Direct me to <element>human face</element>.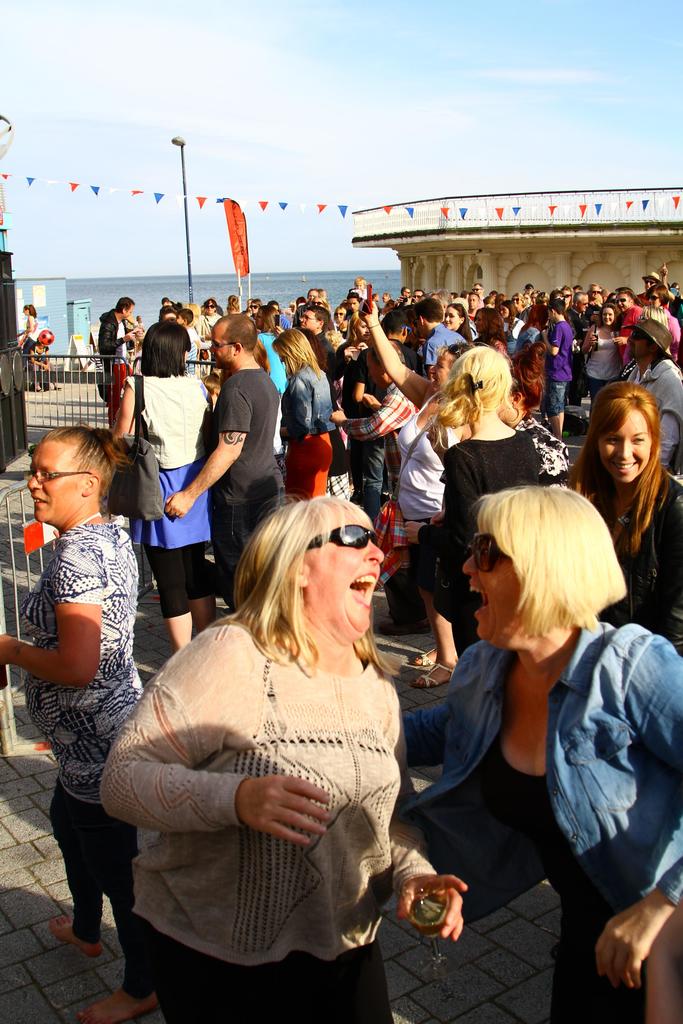
Direction: bbox=(598, 404, 650, 484).
